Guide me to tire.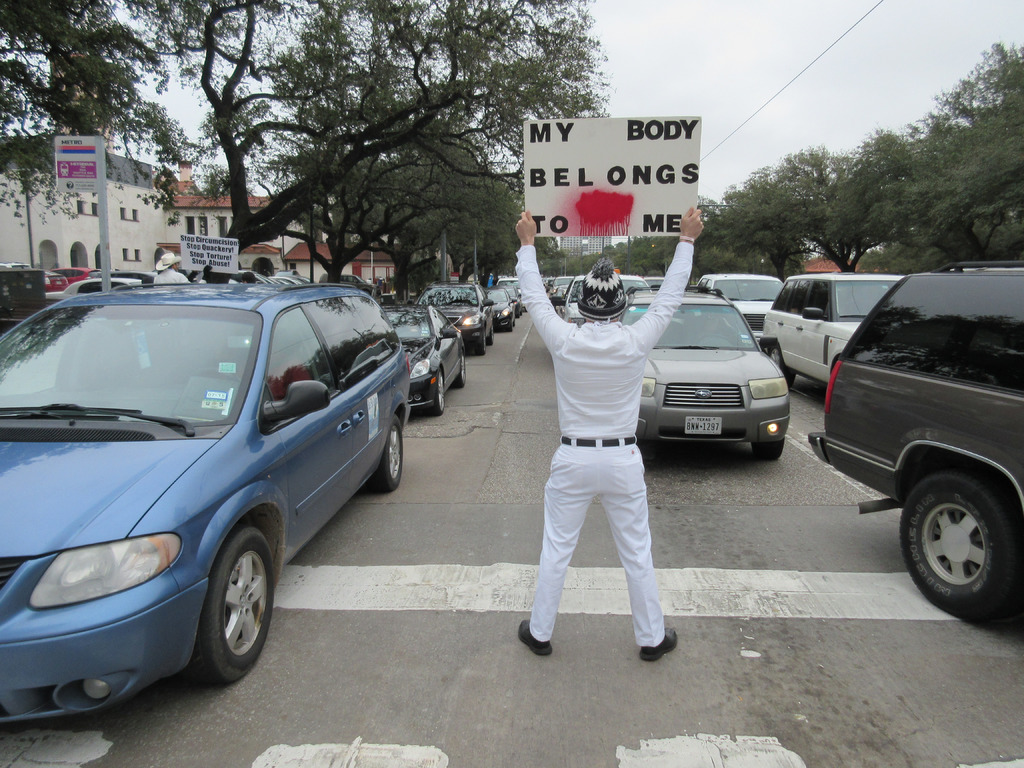
Guidance: detection(194, 533, 276, 684).
